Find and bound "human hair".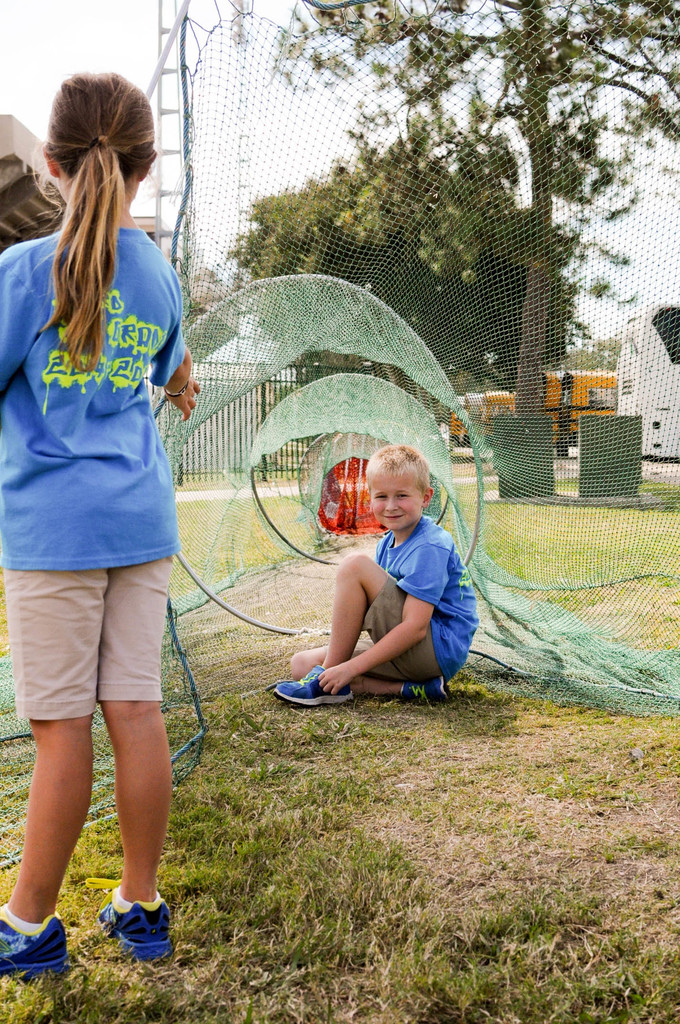
Bound: select_region(361, 442, 428, 496).
